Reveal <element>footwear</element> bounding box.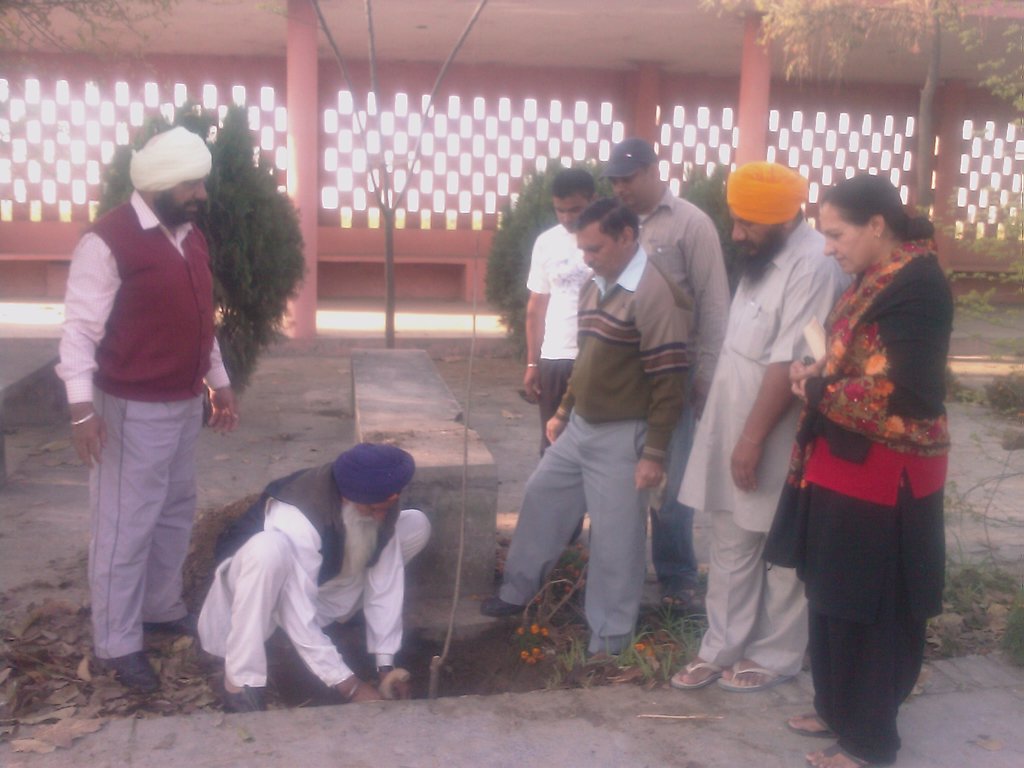
Revealed: <box>660,573,699,611</box>.
